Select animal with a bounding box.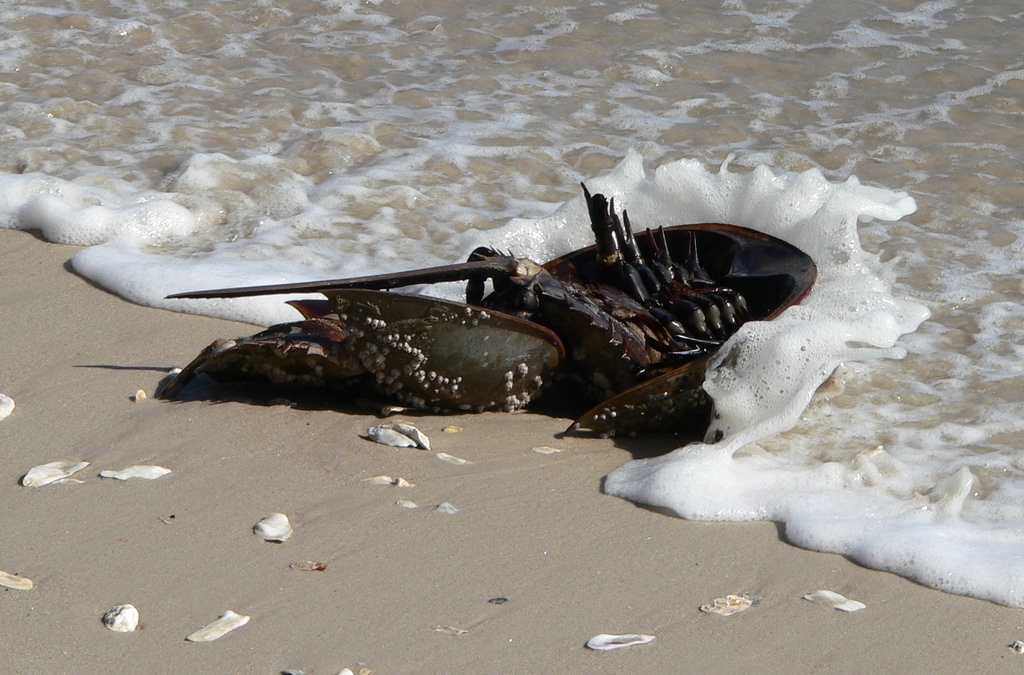
pyautogui.locateOnScreen(154, 180, 819, 443).
